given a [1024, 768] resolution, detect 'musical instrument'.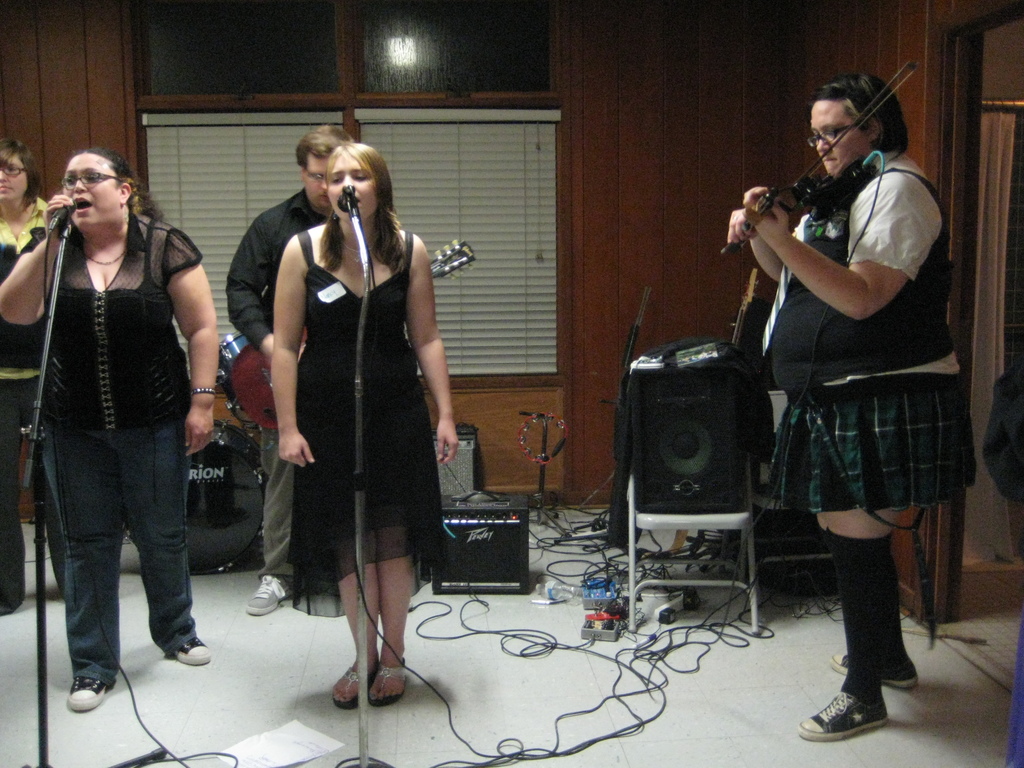
<region>715, 268, 764, 348</region>.
